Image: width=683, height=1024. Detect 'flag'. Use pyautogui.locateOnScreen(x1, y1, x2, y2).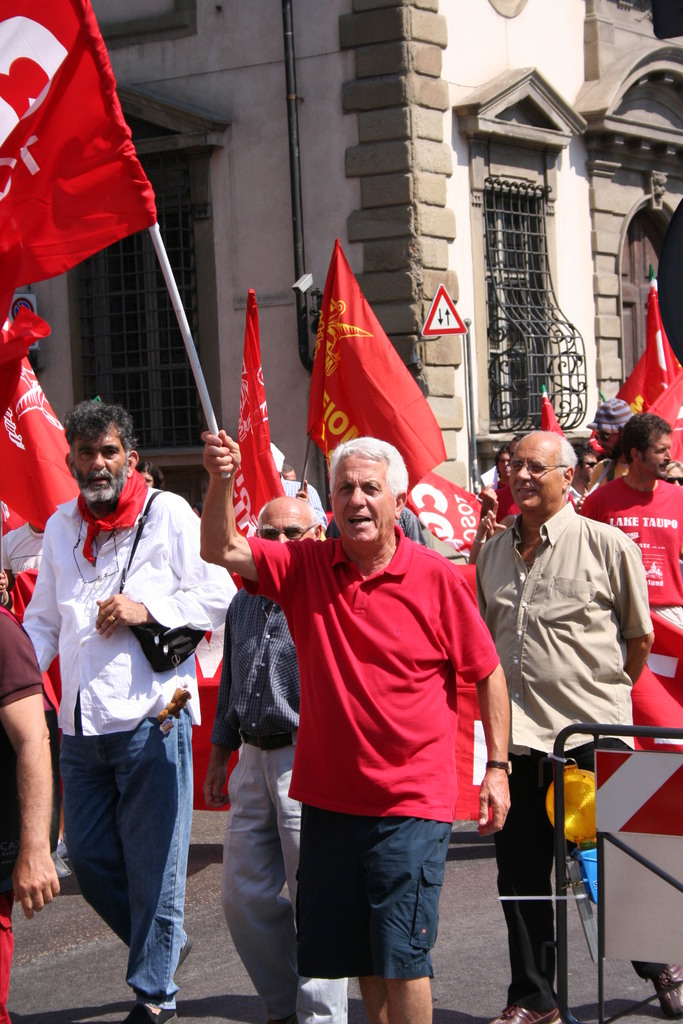
pyautogui.locateOnScreen(538, 384, 564, 444).
